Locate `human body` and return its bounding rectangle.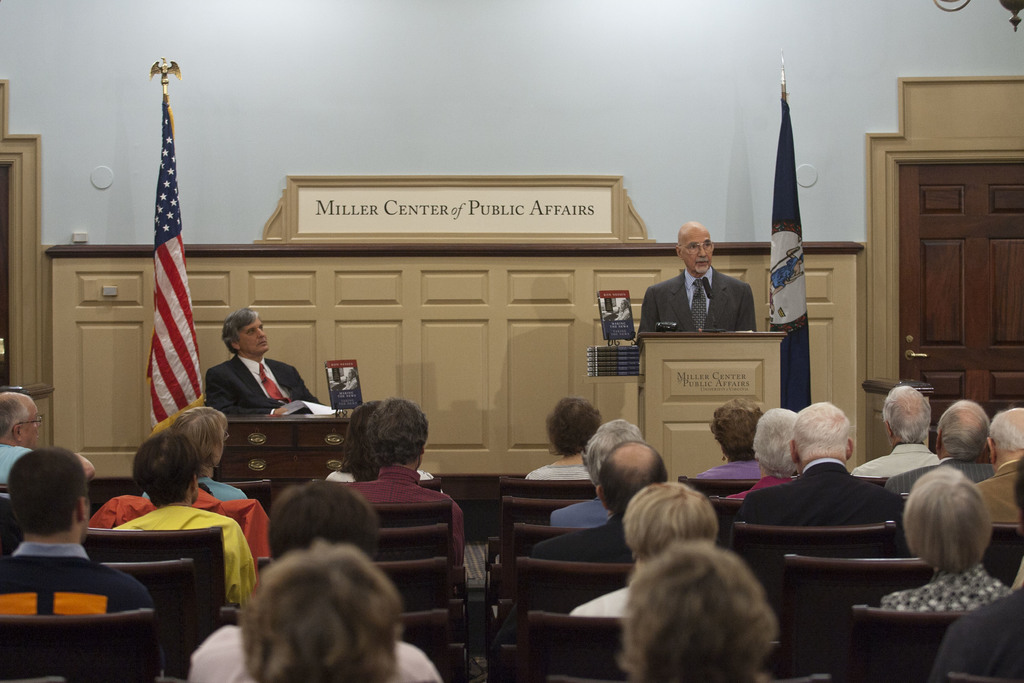
<region>976, 408, 1023, 521</region>.
